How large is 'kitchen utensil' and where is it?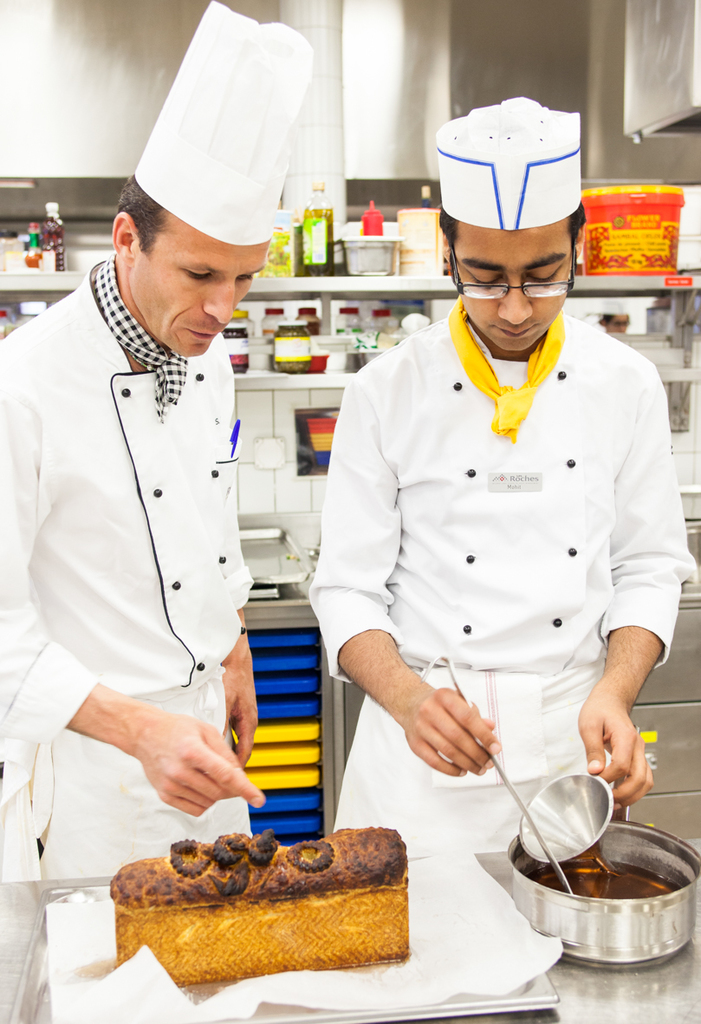
Bounding box: <bbox>501, 797, 677, 961</bbox>.
